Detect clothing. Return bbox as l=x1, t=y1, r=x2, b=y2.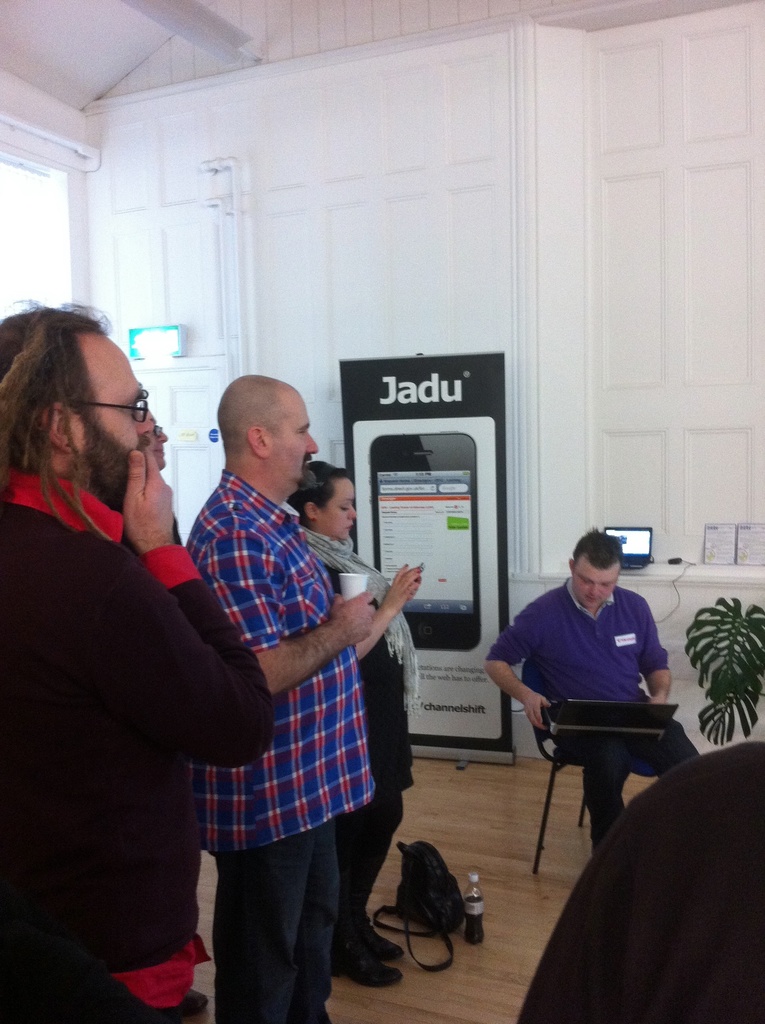
l=20, t=376, r=261, b=1015.
